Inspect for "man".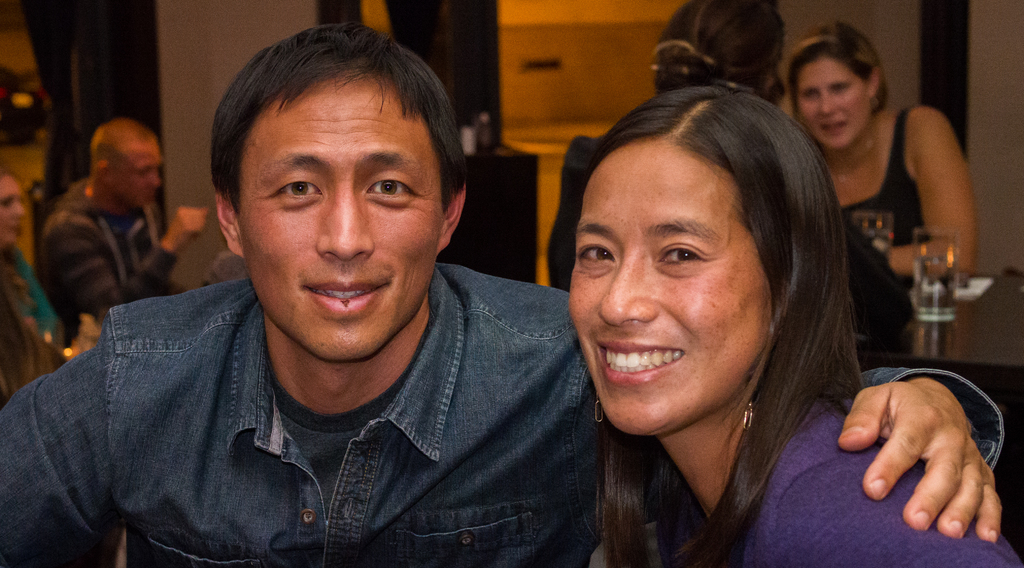
Inspection: select_region(0, 21, 1007, 567).
